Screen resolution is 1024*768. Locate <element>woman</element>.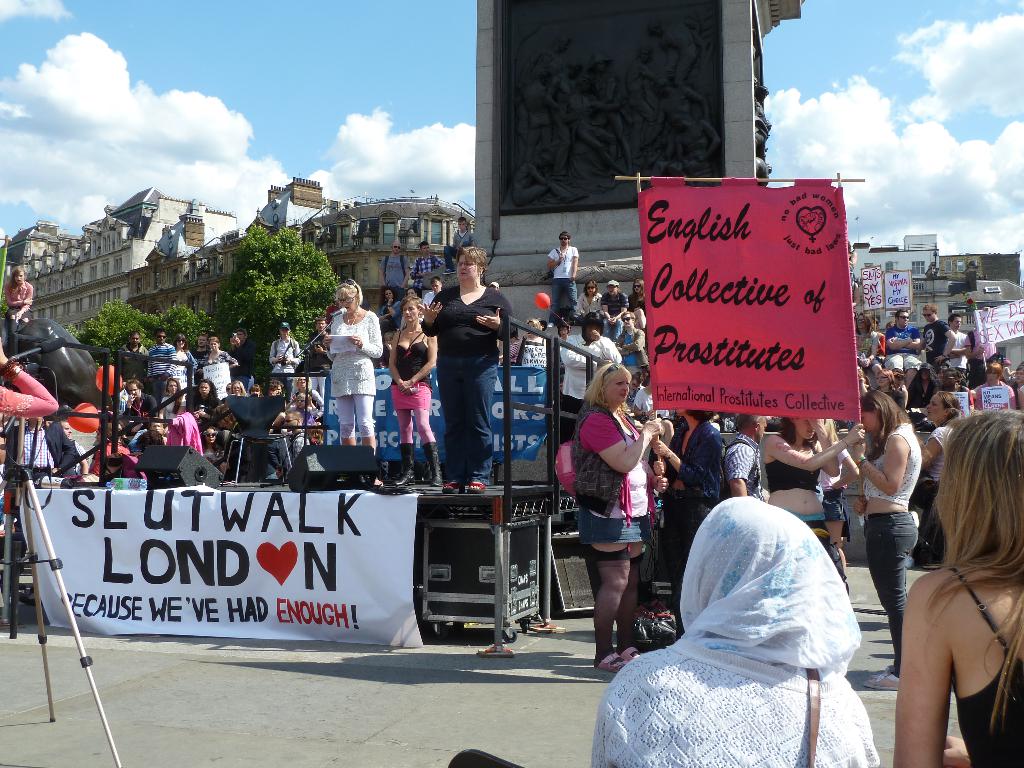
{"x1": 588, "y1": 494, "x2": 881, "y2": 767}.
